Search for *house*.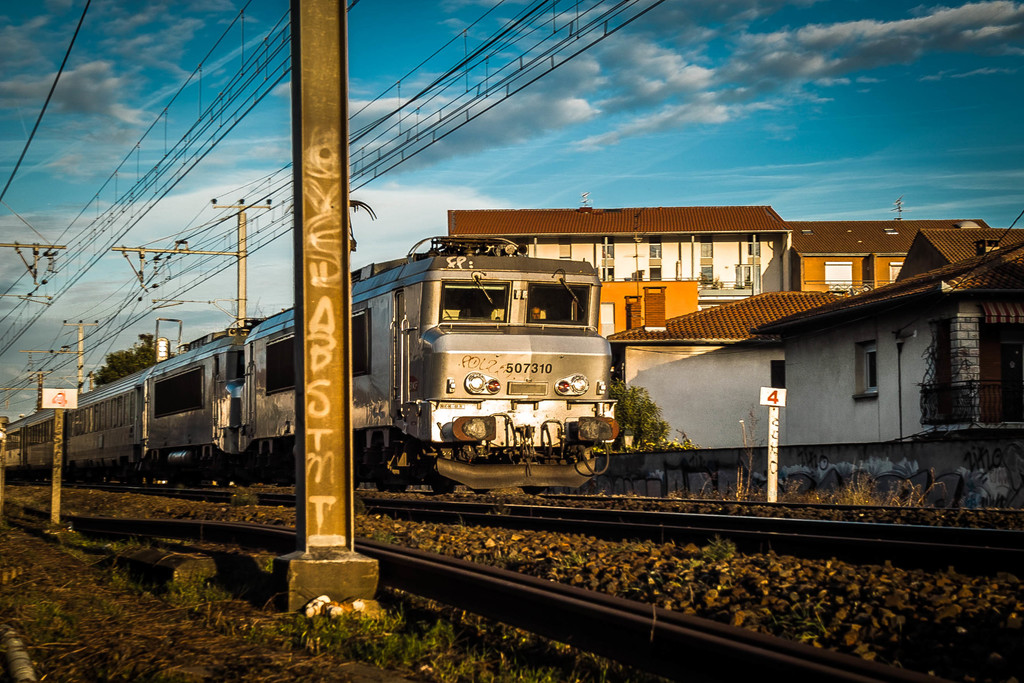
Found at 751 240 1023 440.
